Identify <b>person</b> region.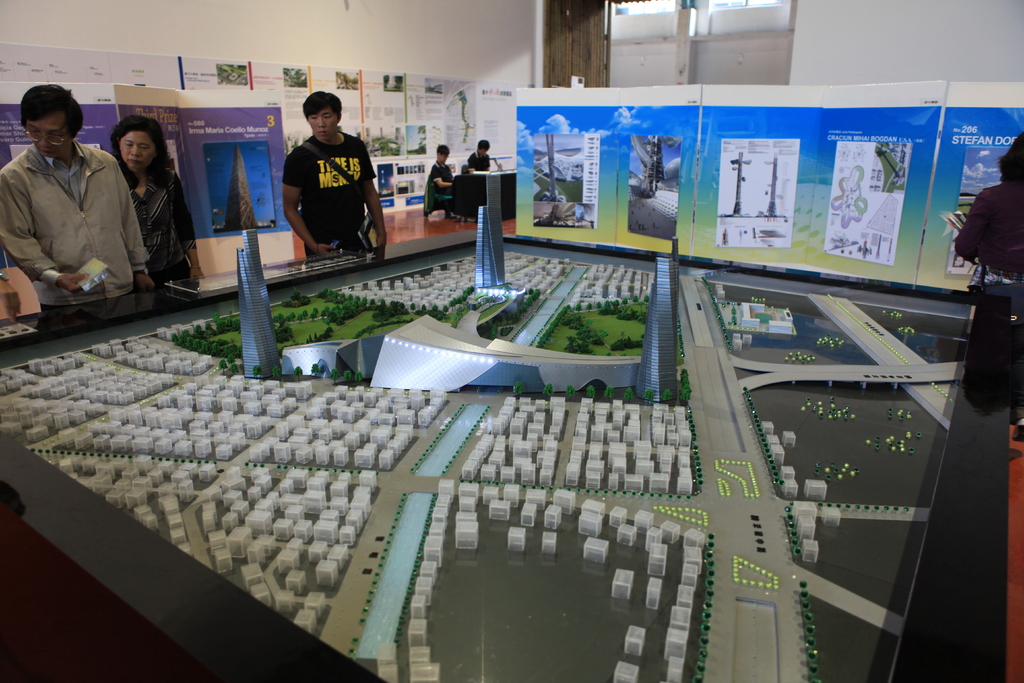
Region: 425, 143, 456, 215.
